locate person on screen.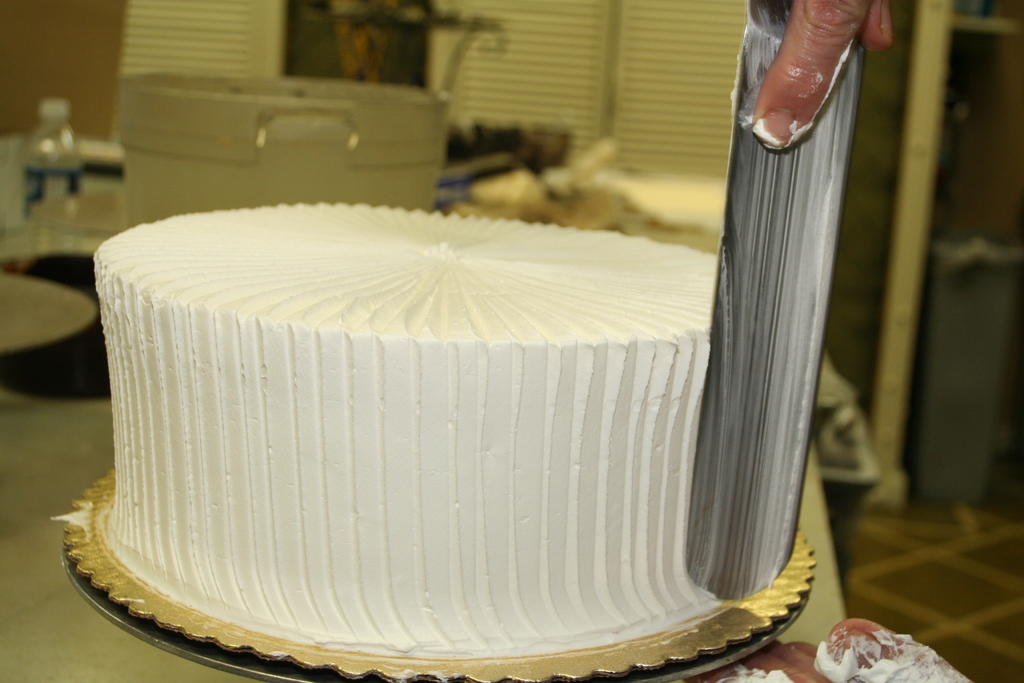
On screen at box(748, 0, 900, 148).
